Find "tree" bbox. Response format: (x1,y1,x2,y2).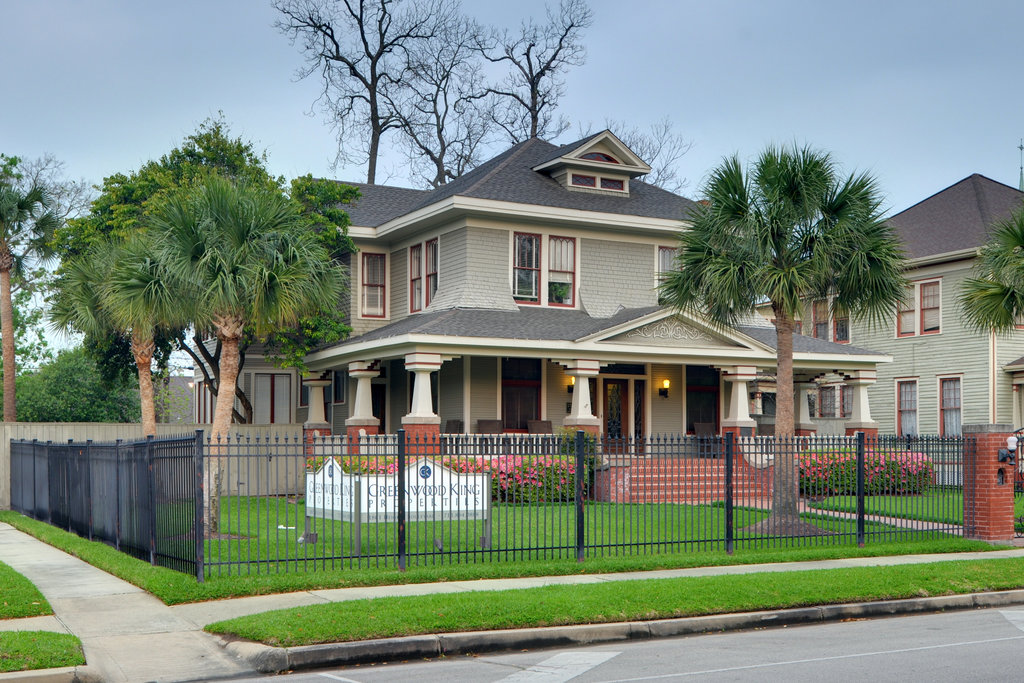
(147,168,354,539).
